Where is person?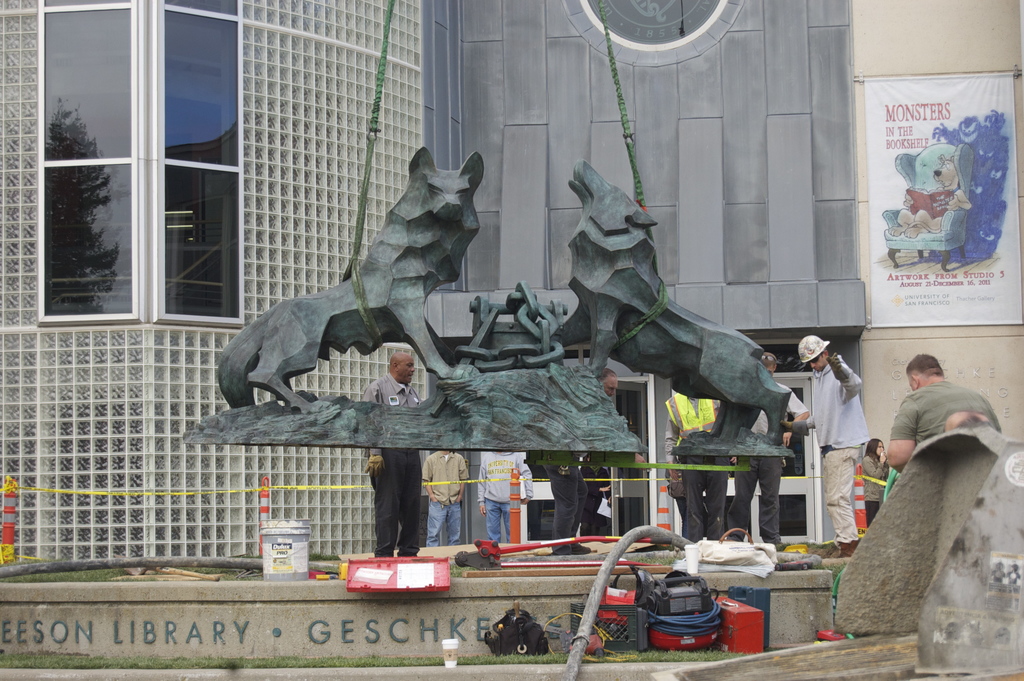
l=886, t=354, r=998, b=477.
